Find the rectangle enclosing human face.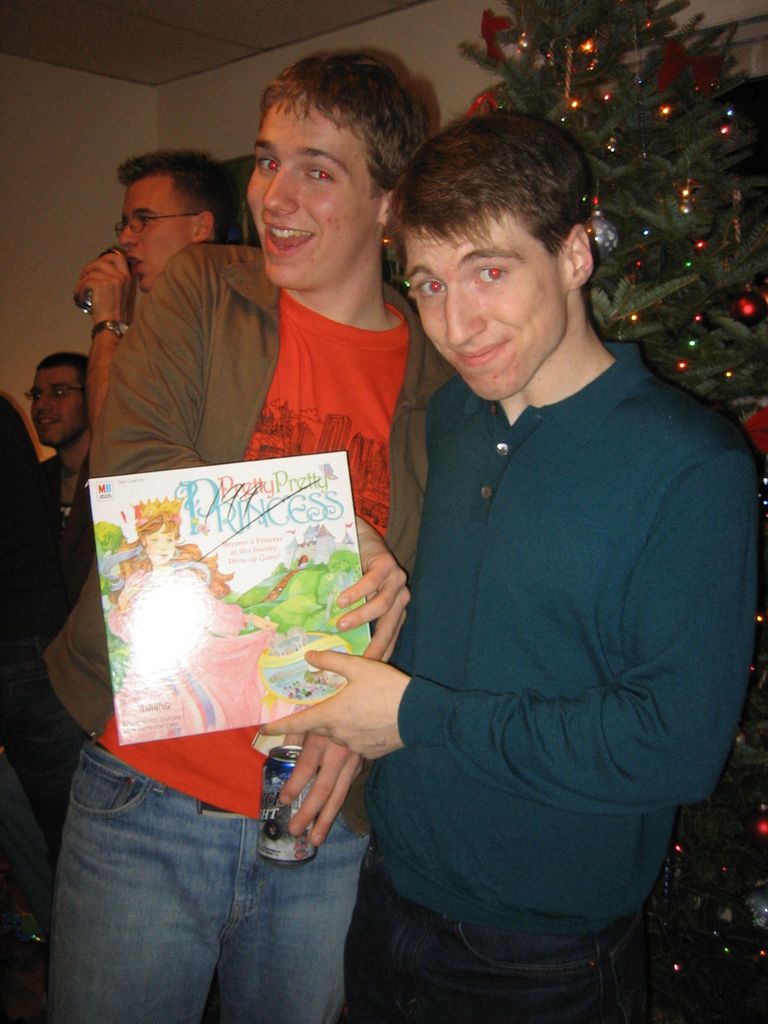
bbox=(401, 207, 569, 397).
